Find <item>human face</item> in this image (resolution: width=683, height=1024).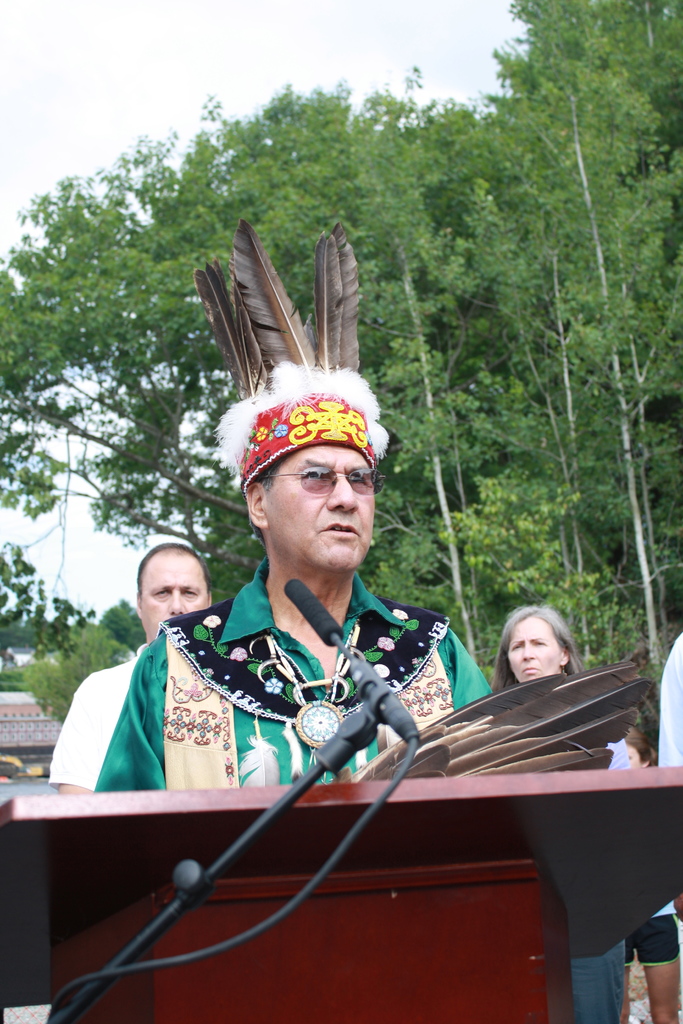
box=[270, 435, 375, 579].
